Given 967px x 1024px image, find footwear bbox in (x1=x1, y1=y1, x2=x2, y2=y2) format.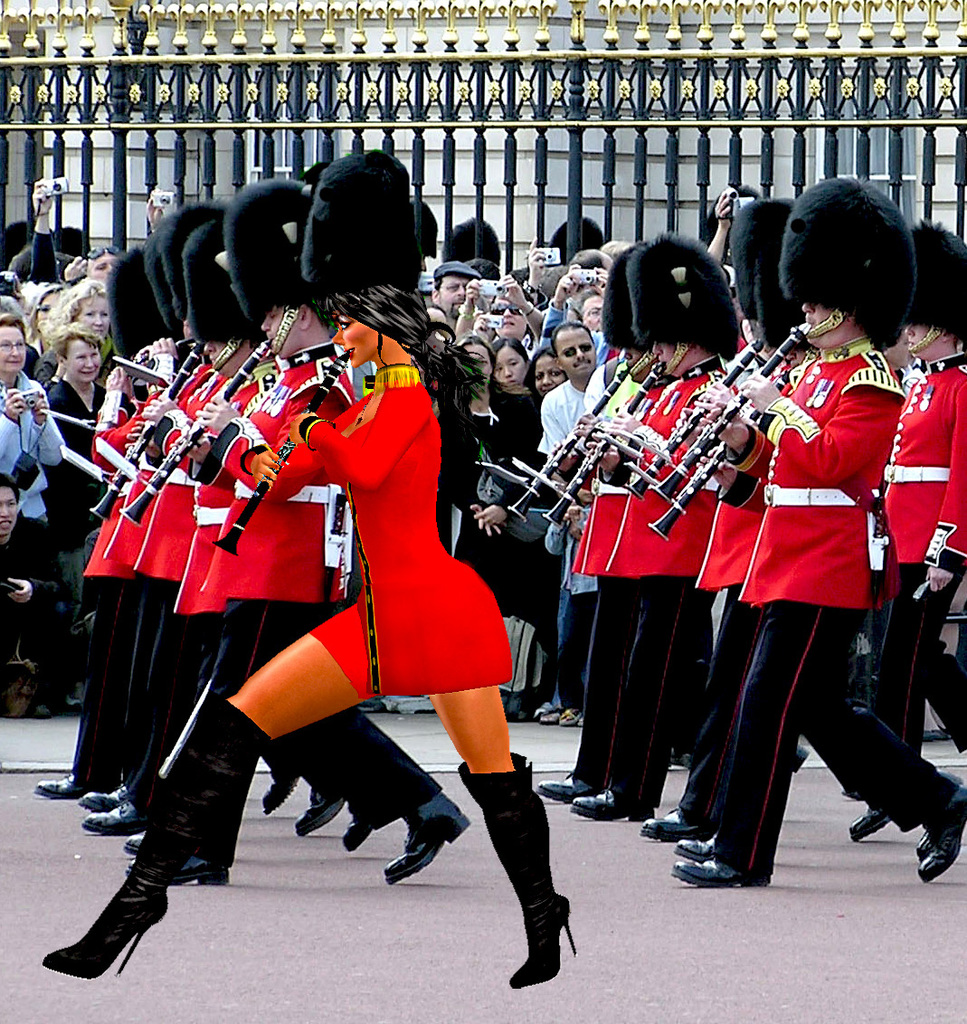
(x1=541, y1=778, x2=574, y2=803).
